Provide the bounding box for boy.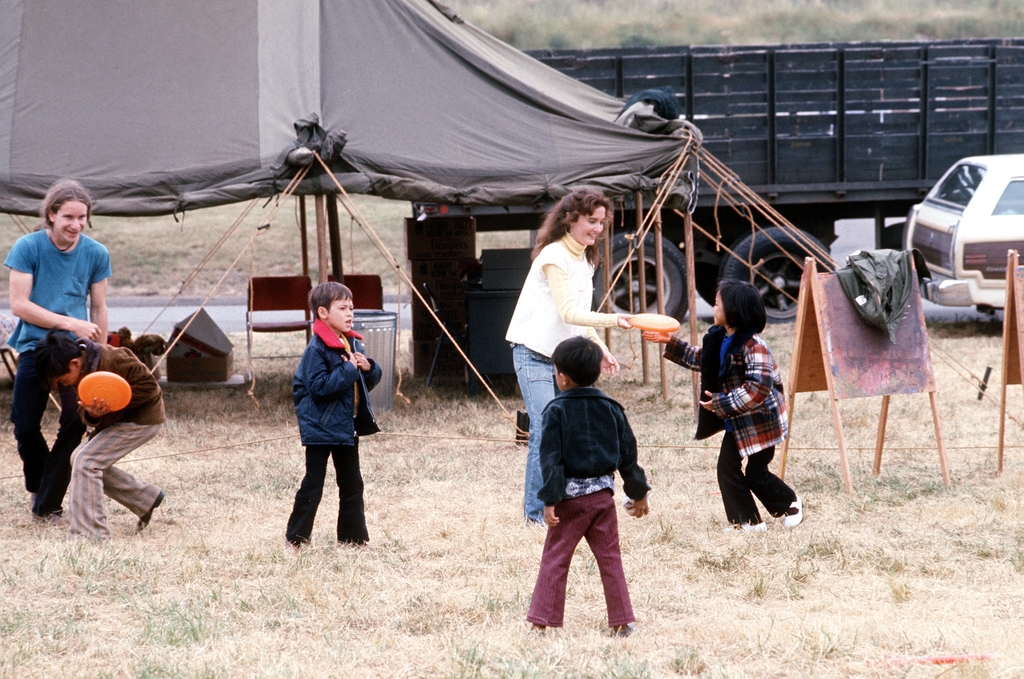
283 281 388 550.
